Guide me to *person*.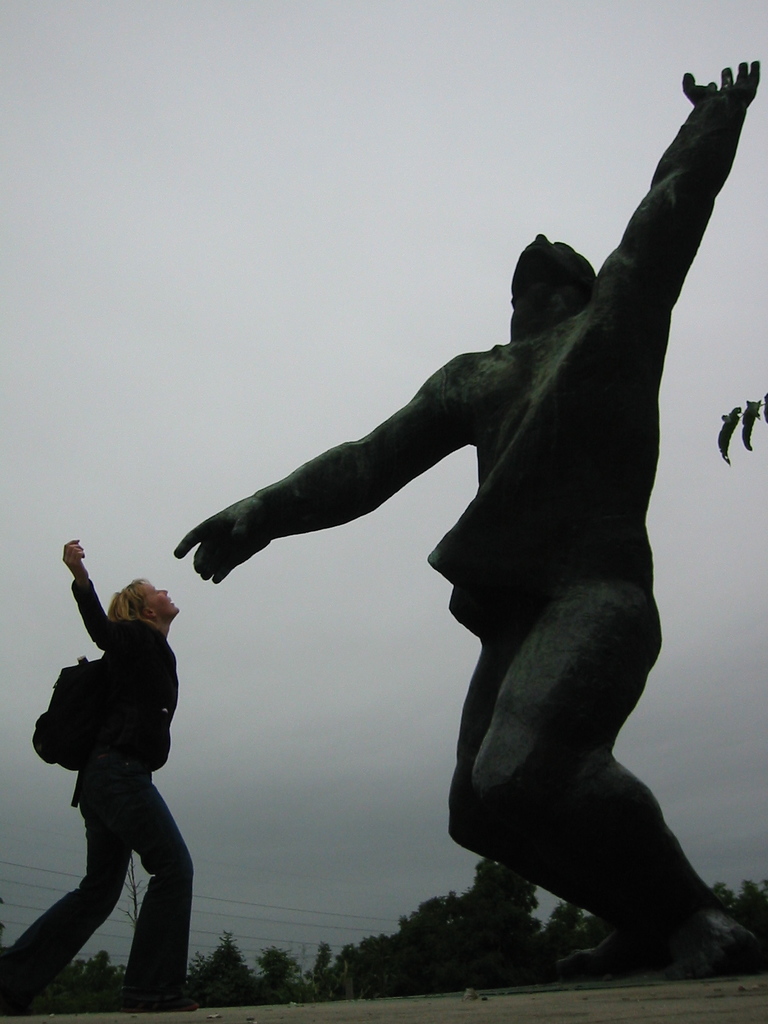
Guidance: (left=173, top=58, right=760, bottom=973).
